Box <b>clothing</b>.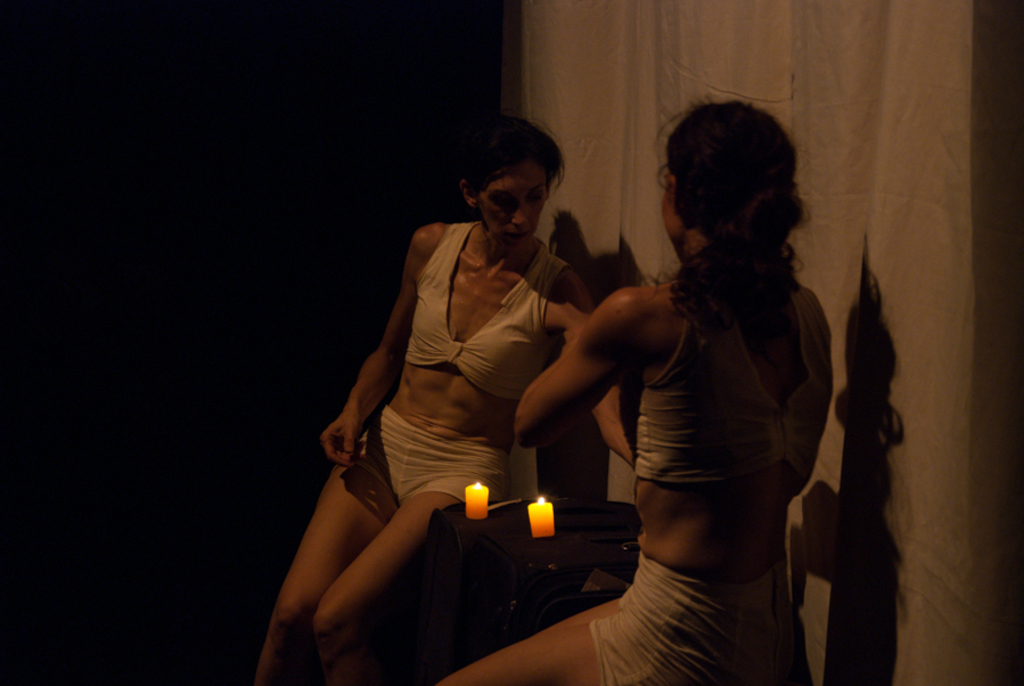
(left=337, top=398, right=518, bottom=513).
